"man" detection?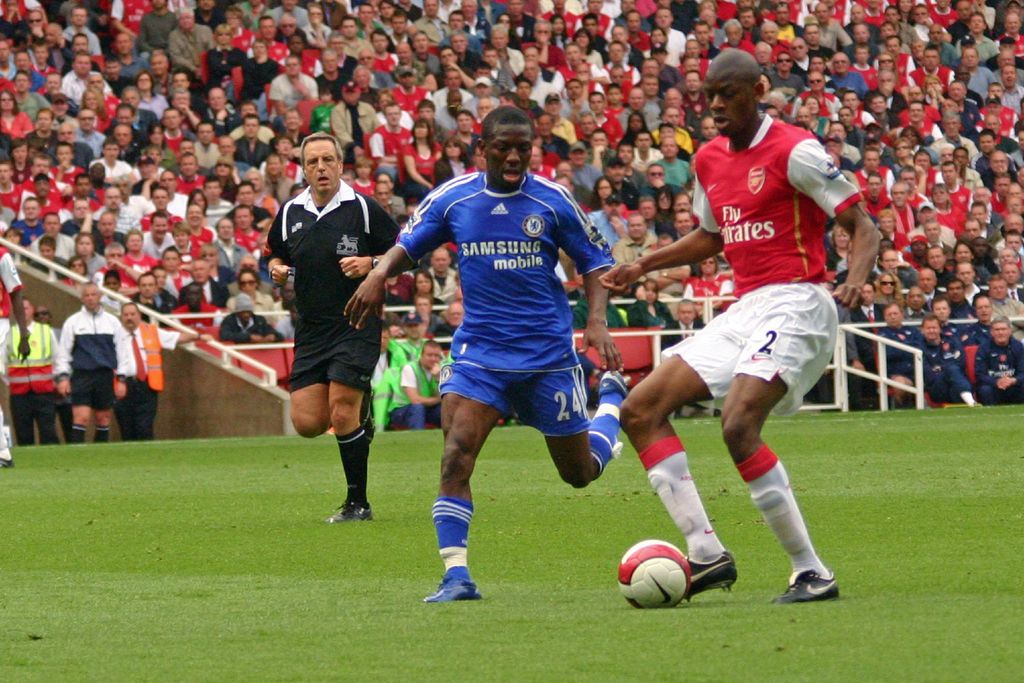
212, 135, 251, 179
